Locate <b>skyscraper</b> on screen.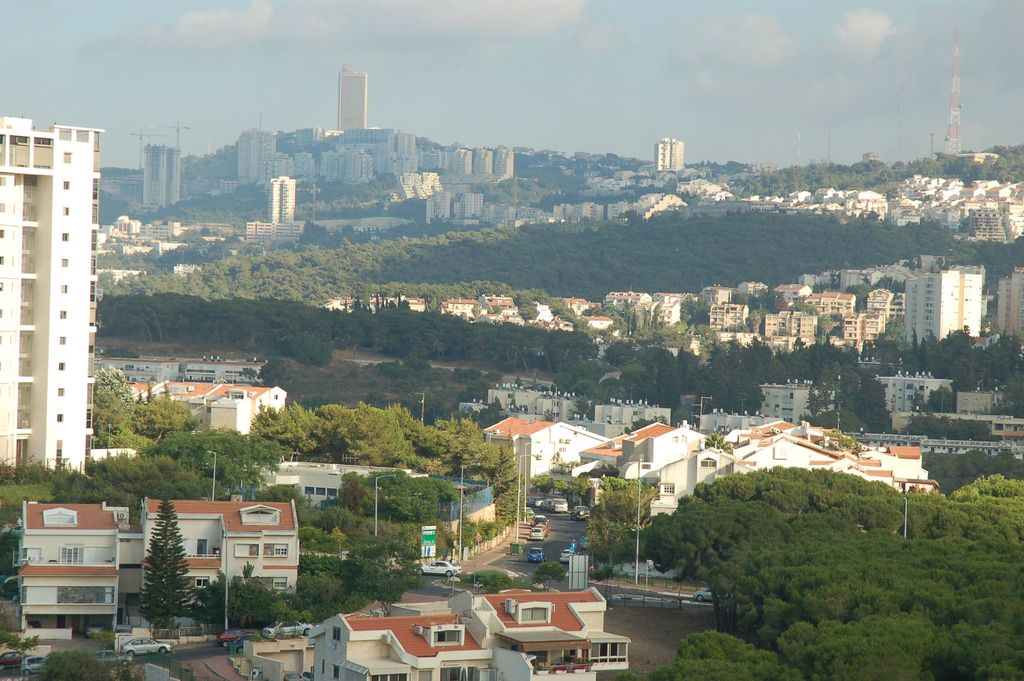
On screen at 264, 170, 297, 226.
